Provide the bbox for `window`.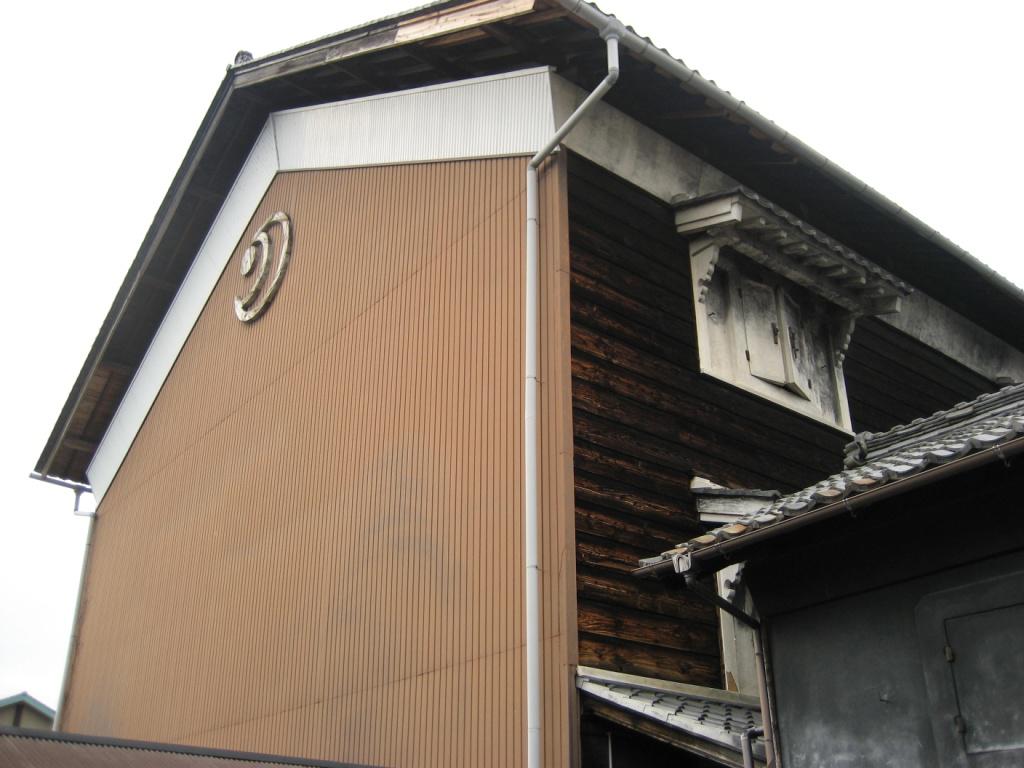
Rect(914, 571, 1023, 767).
